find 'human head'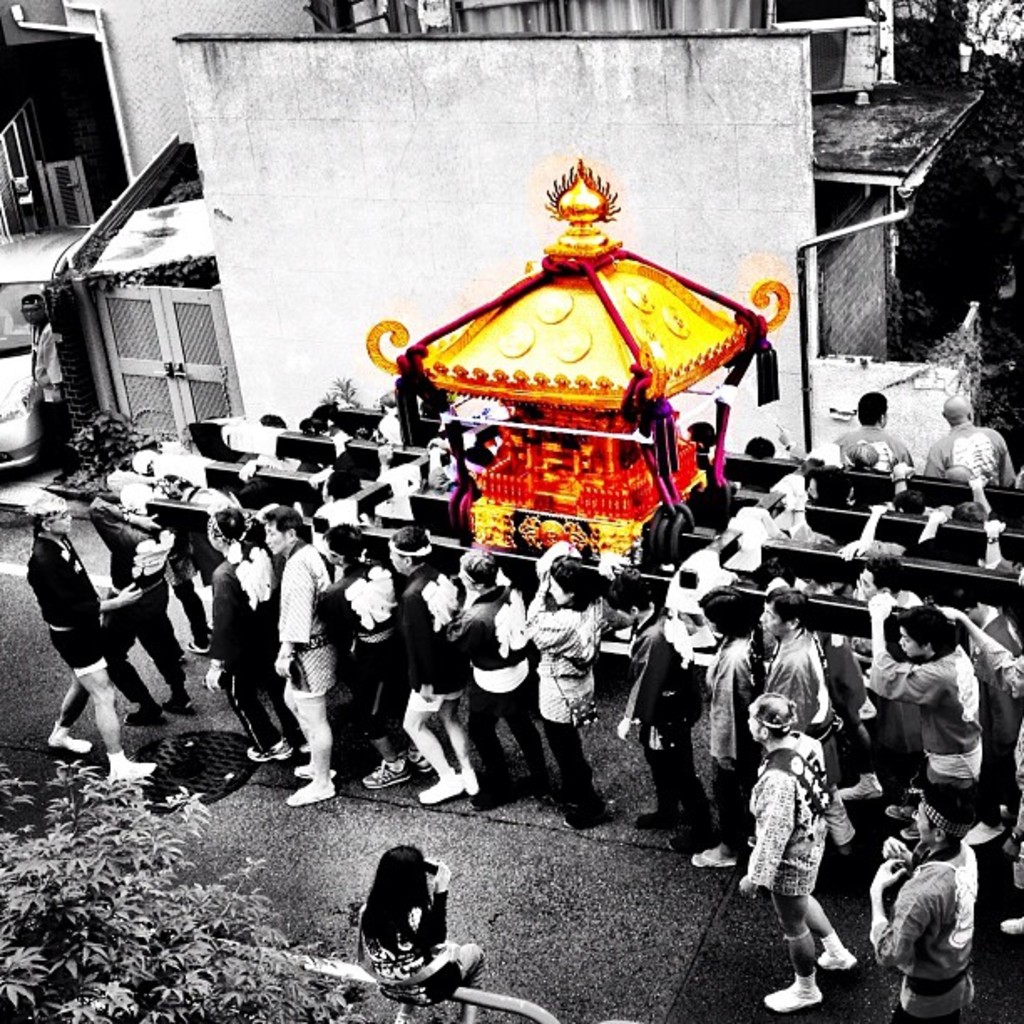
211,507,248,547
